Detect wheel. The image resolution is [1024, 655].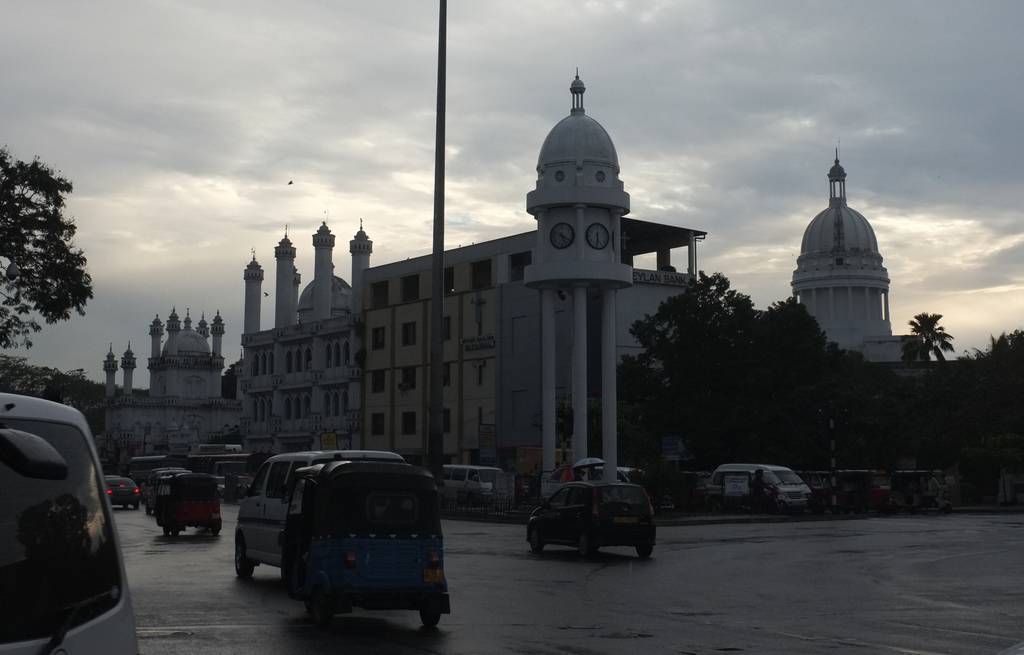
(left=420, top=608, right=438, bottom=626).
